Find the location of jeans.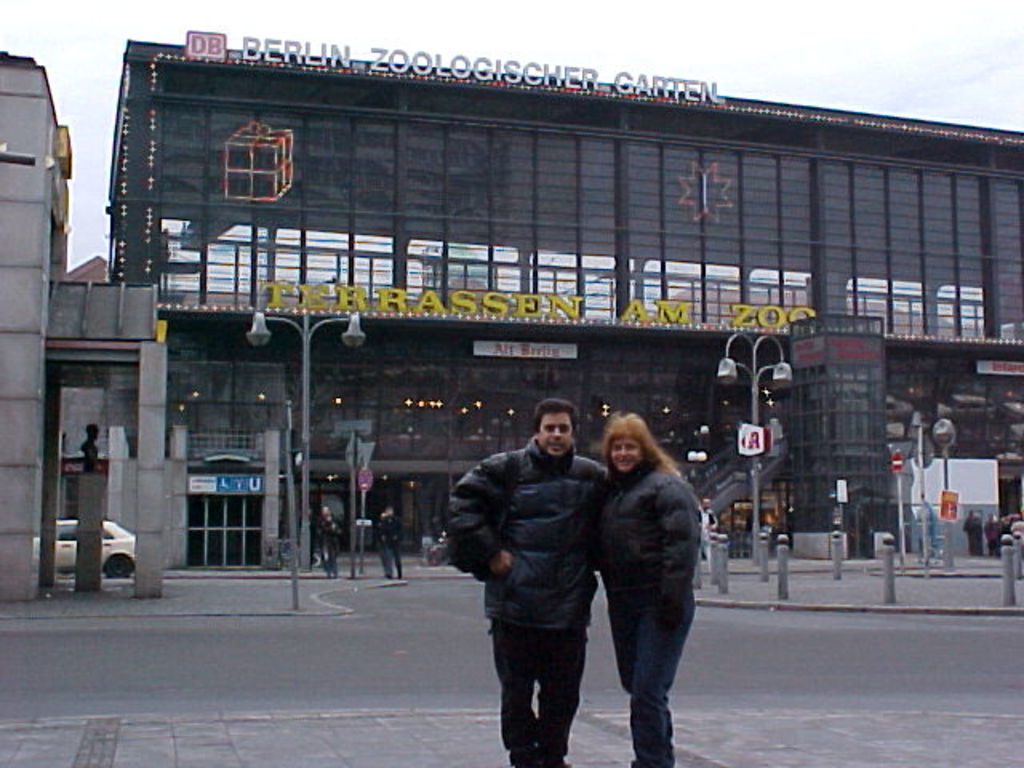
Location: (614, 582, 694, 763).
